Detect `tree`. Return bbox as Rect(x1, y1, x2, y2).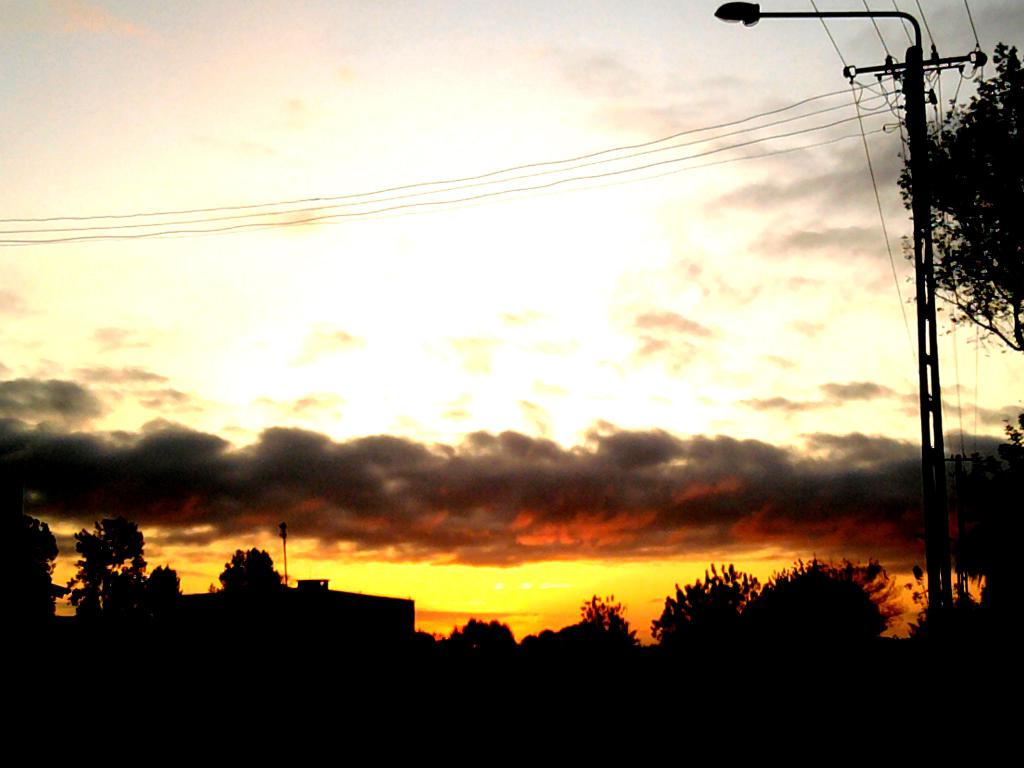
Rect(146, 566, 186, 611).
